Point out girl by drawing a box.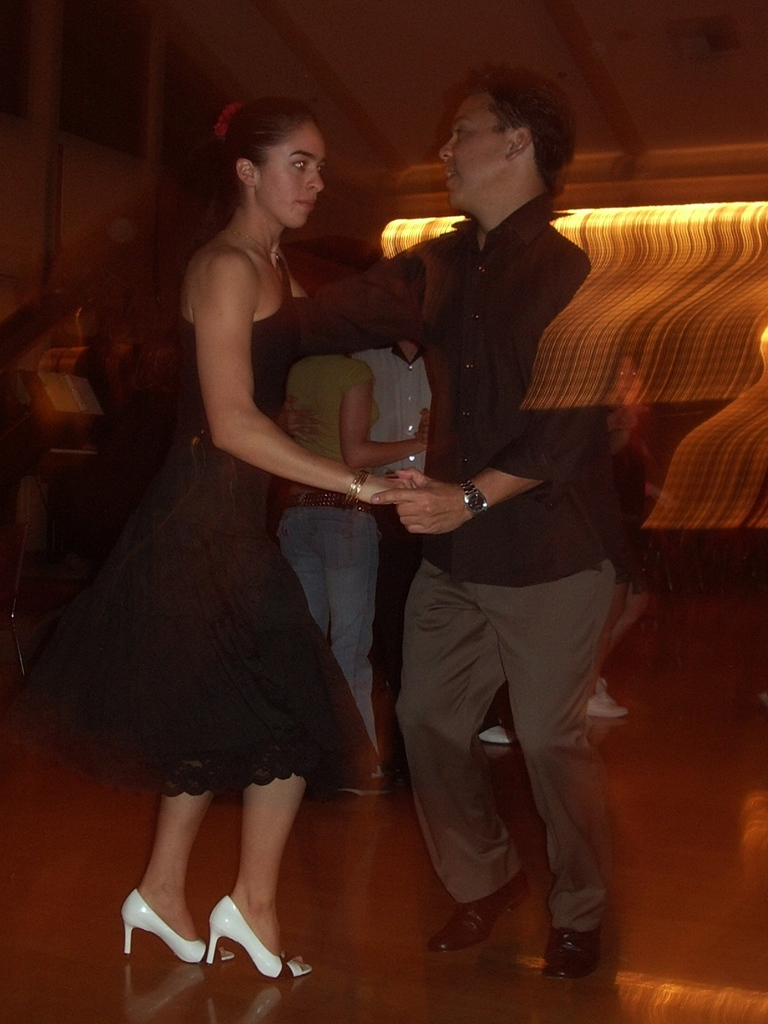
x1=32 y1=95 x2=421 y2=983.
